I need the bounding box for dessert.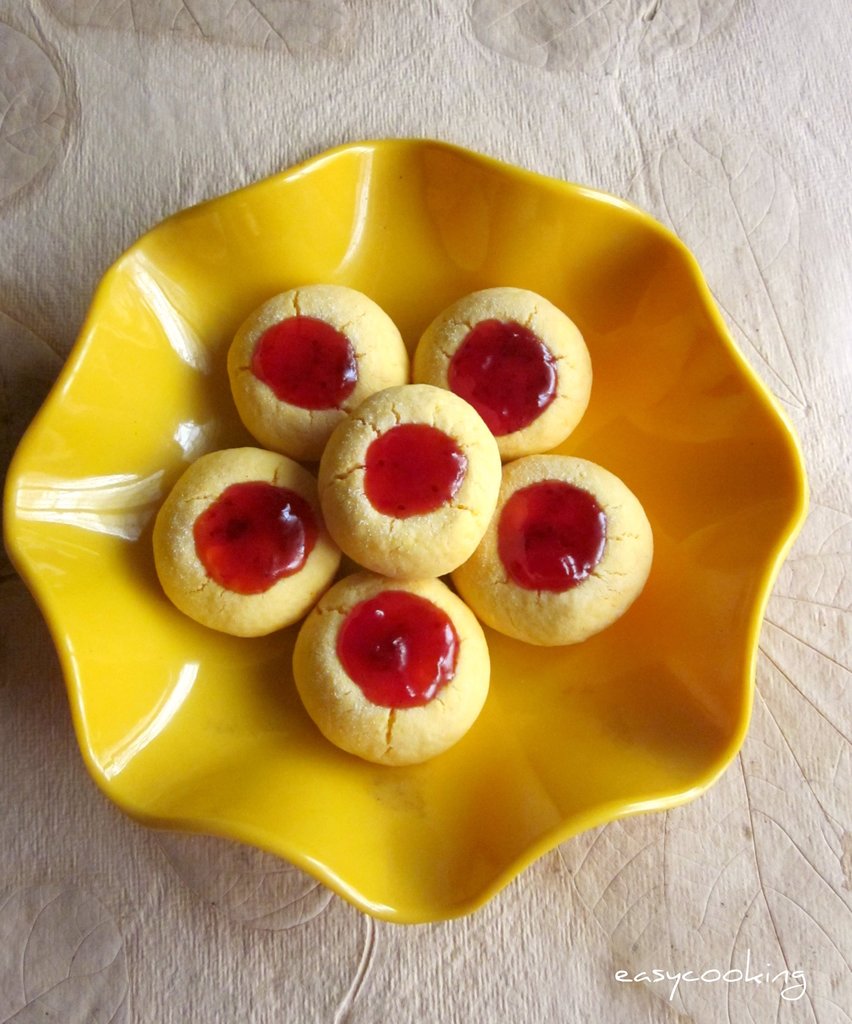
Here it is: locate(152, 452, 335, 629).
